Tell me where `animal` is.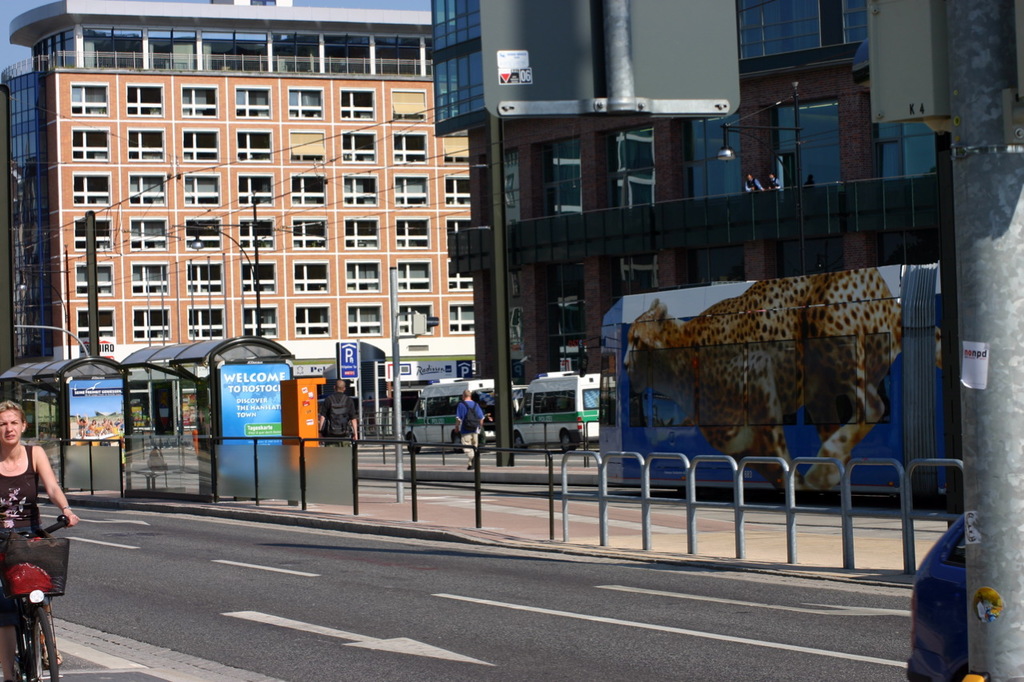
`animal` is at {"left": 622, "top": 277, "right": 904, "bottom": 489}.
